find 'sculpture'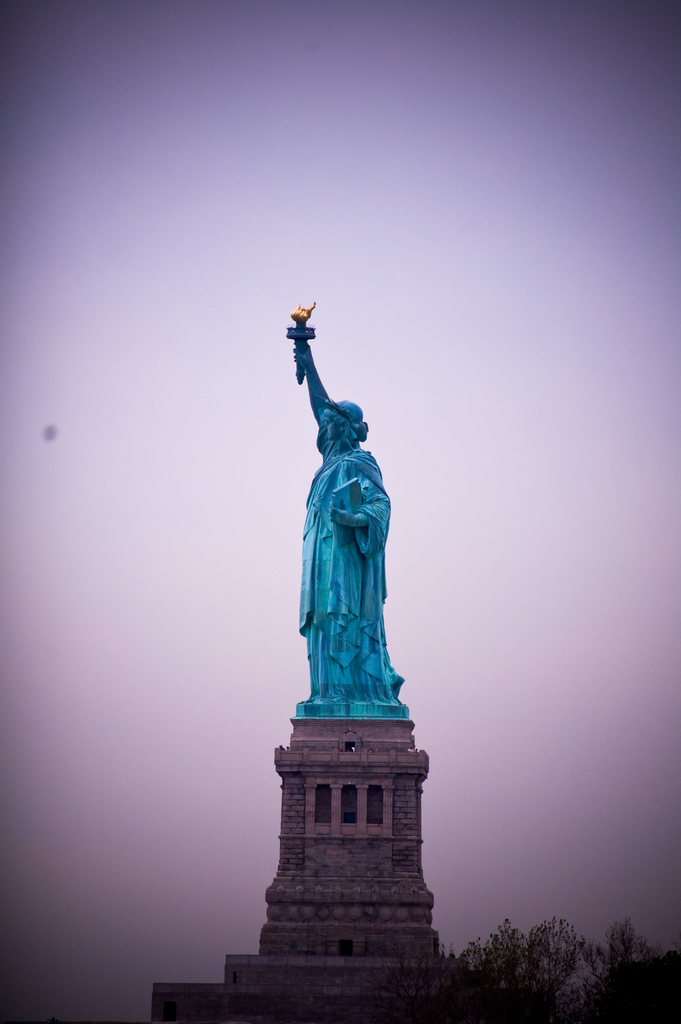
<region>292, 295, 420, 724</region>
